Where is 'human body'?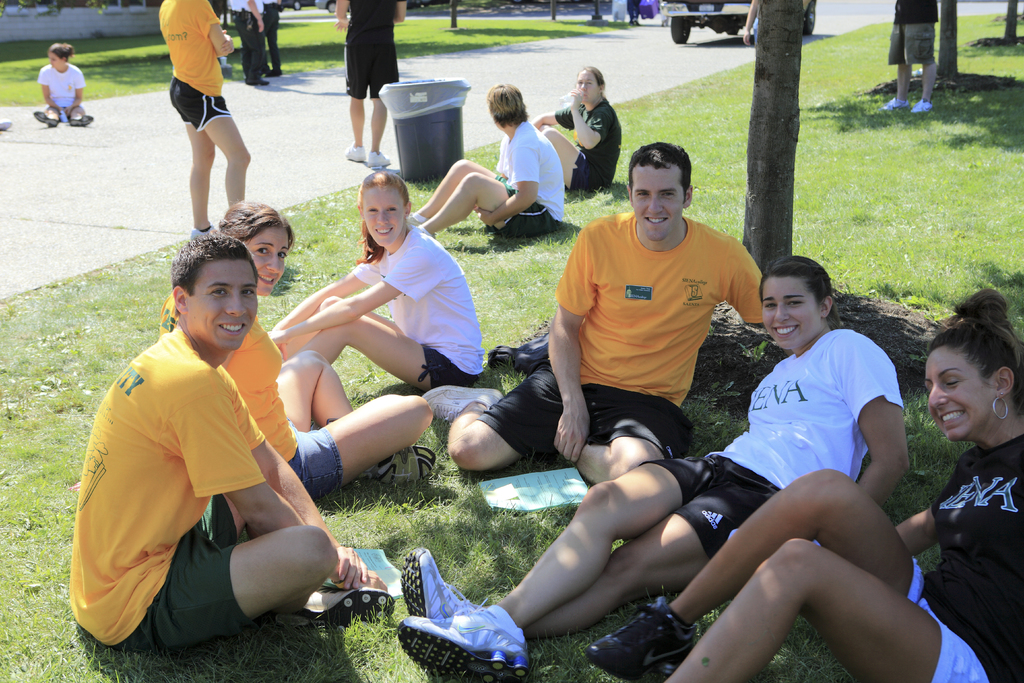
region(877, 0, 939, 113).
